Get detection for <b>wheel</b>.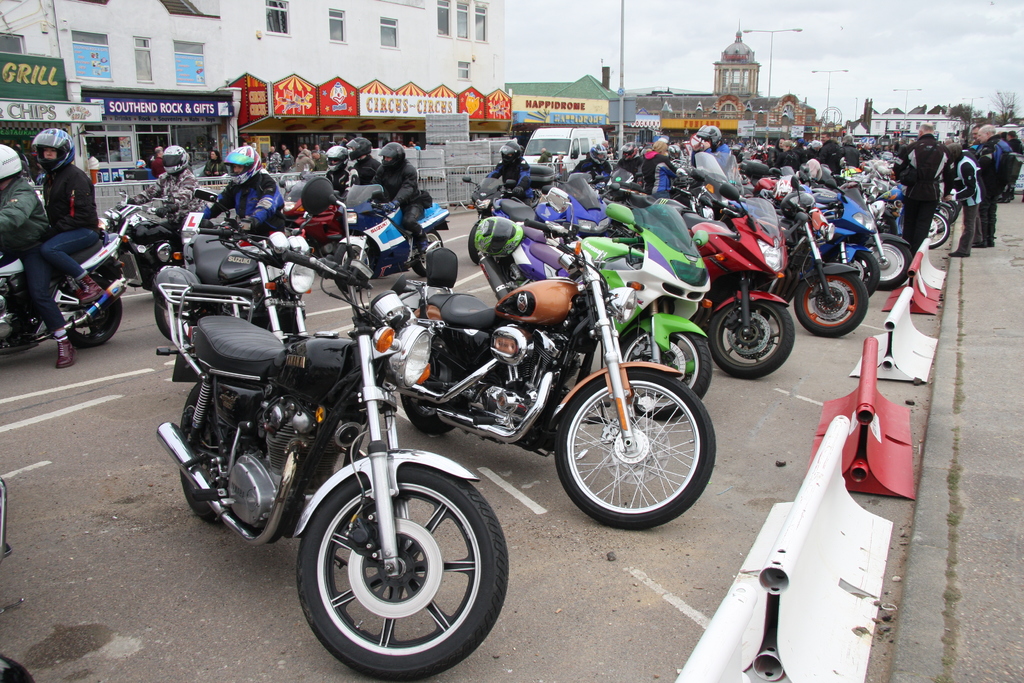
Detection: <region>789, 273, 869, 342</region>.
